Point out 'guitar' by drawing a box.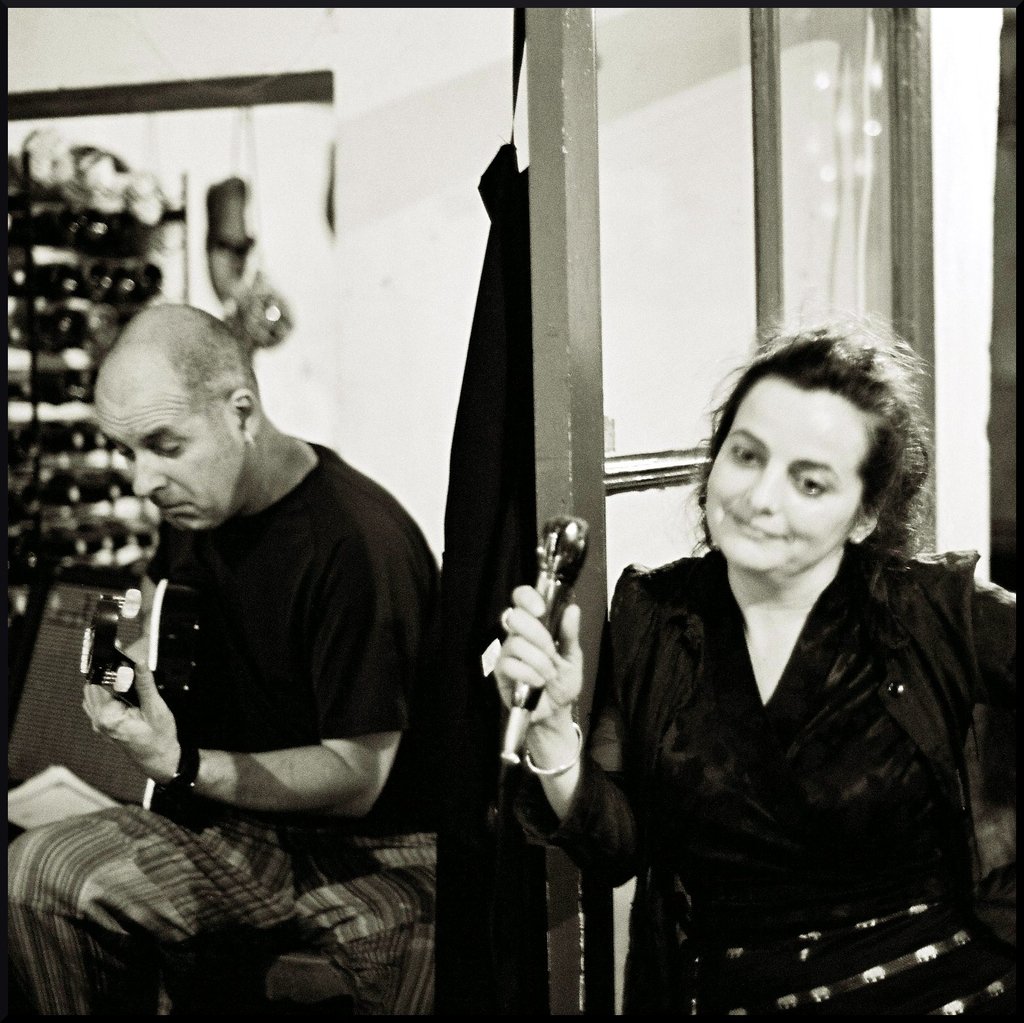
70 563 223 720.
